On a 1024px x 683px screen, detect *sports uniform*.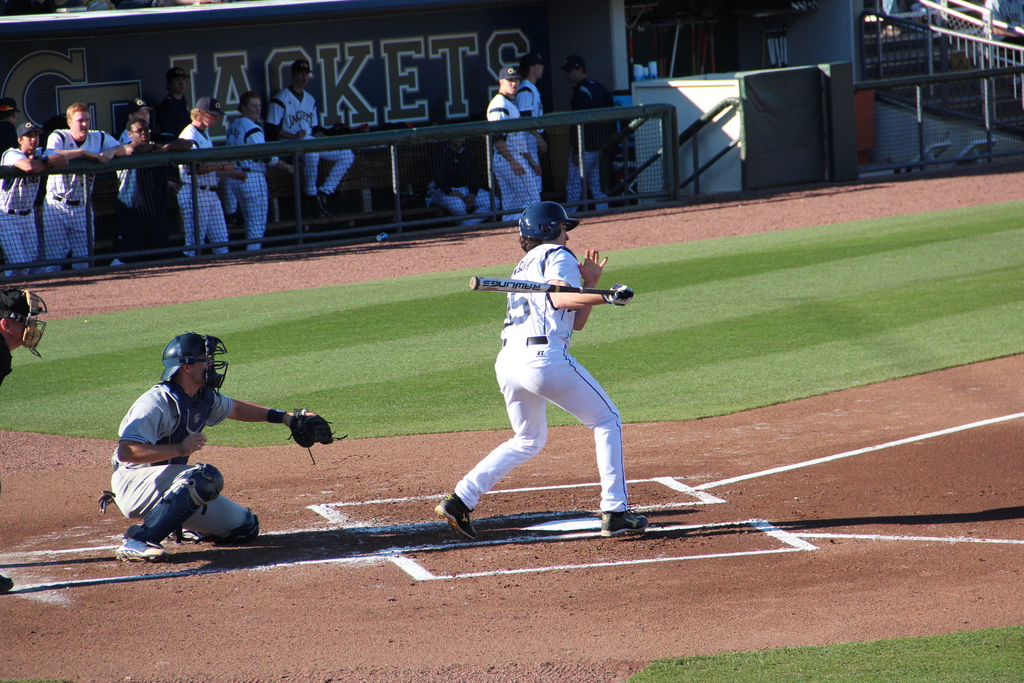
<box>265,80,355,201</box>.
